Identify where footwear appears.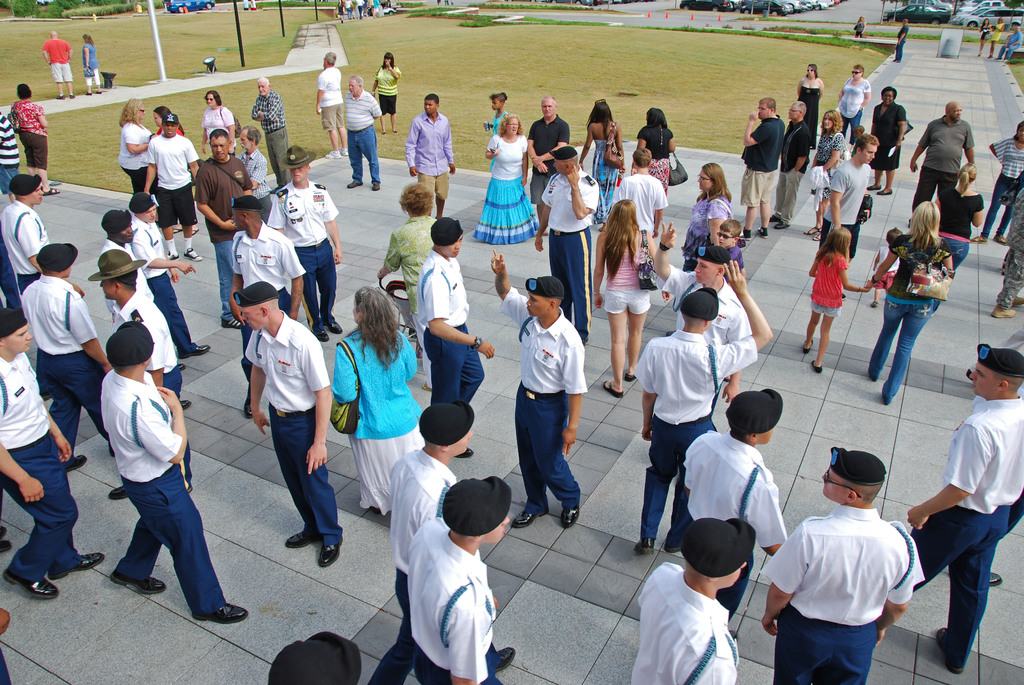
Appears at 328 320 344 332.
